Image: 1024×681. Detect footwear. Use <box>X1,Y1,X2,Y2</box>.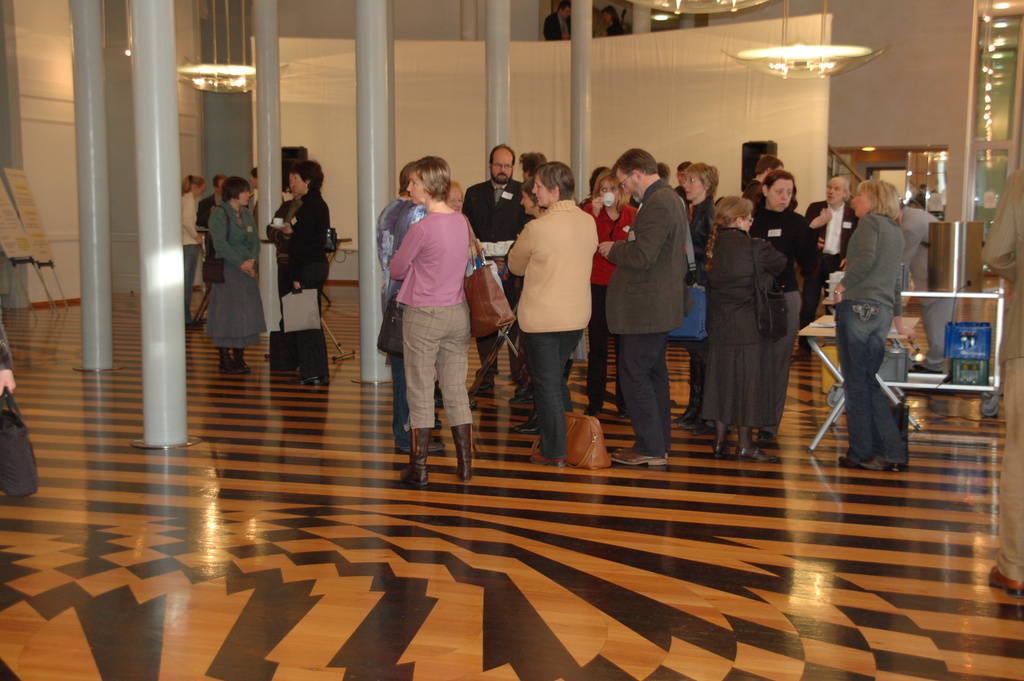
<box>583,402,599,416</box>.
